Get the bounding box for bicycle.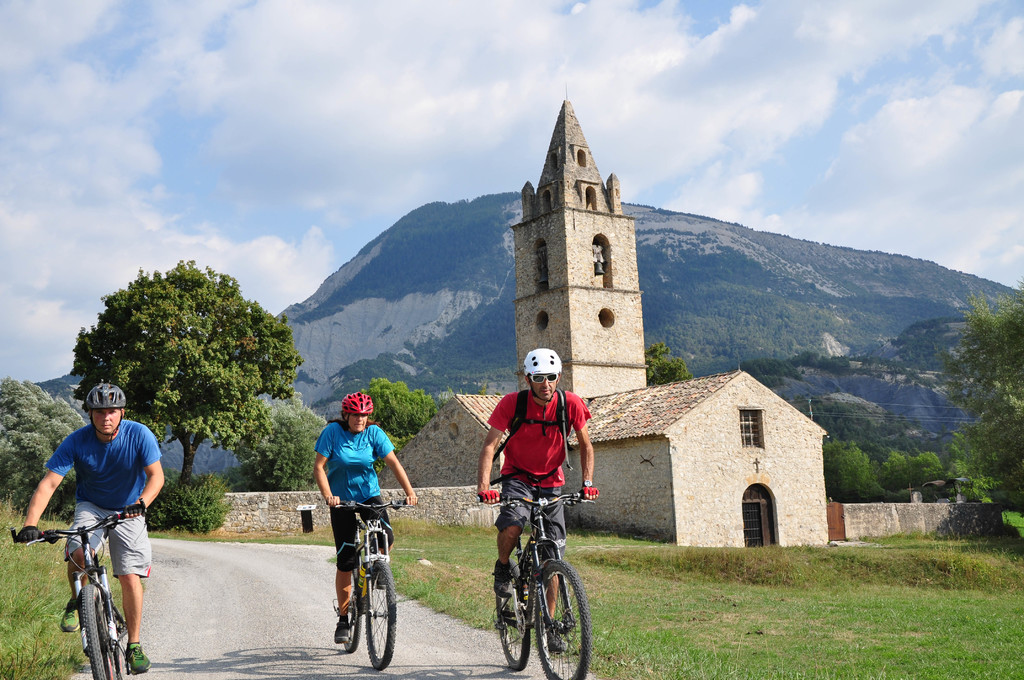
<bbox>6, 507, 148, 679</bbox>.
